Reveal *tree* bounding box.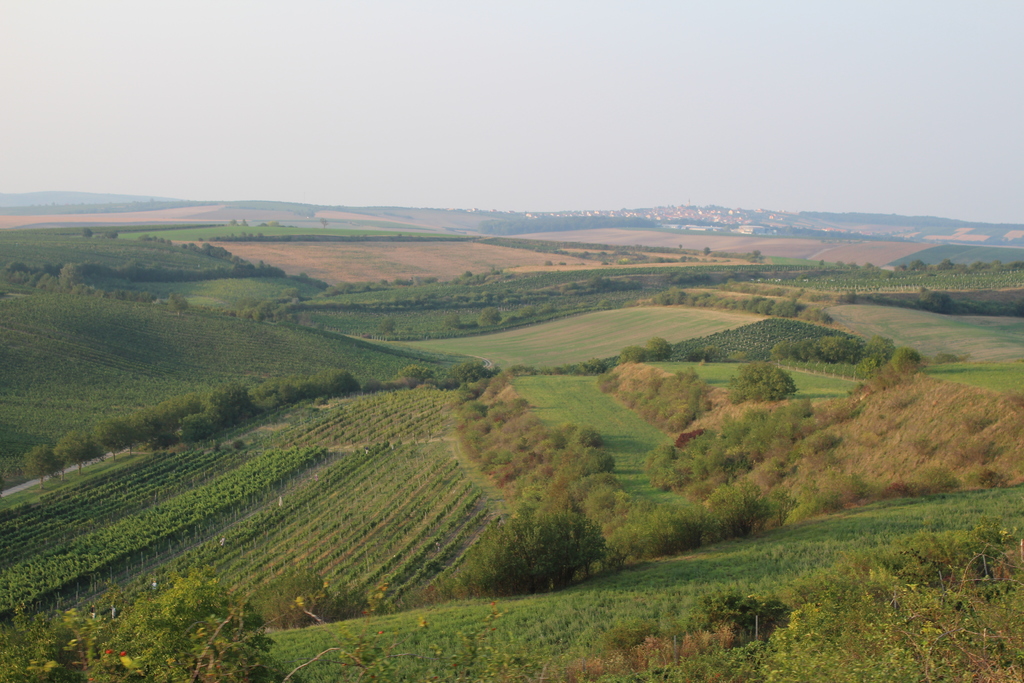
Revealed: detection(241, 296, 305, 320).
